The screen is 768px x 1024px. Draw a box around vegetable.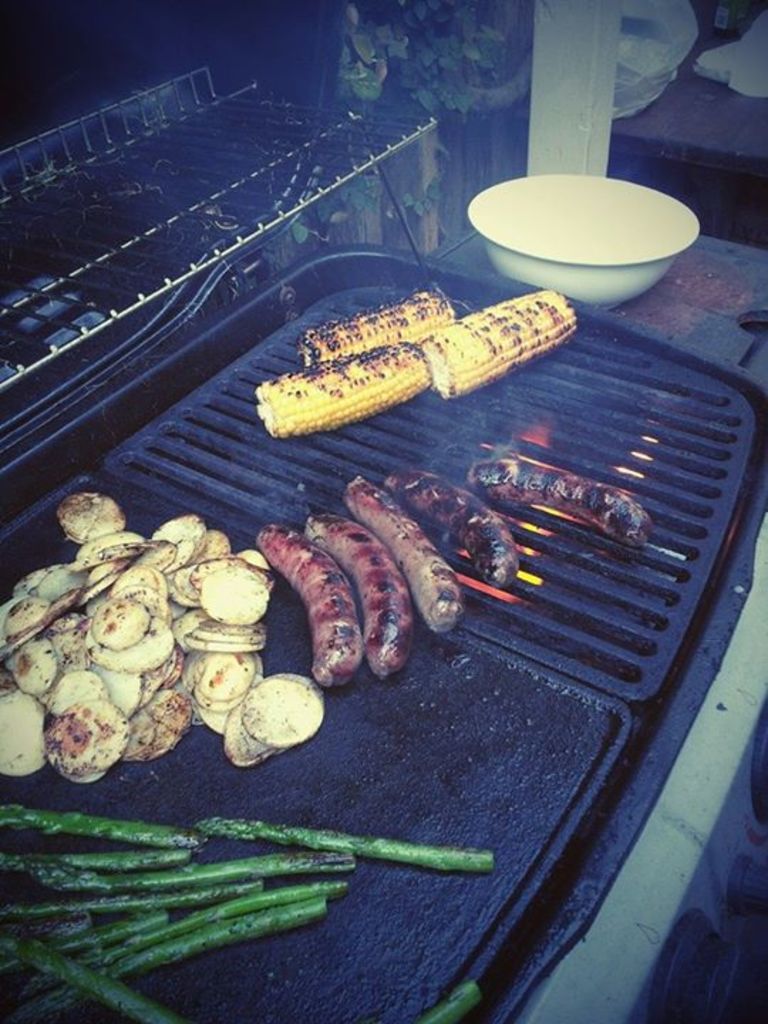
[383, 474, 518, 599].
